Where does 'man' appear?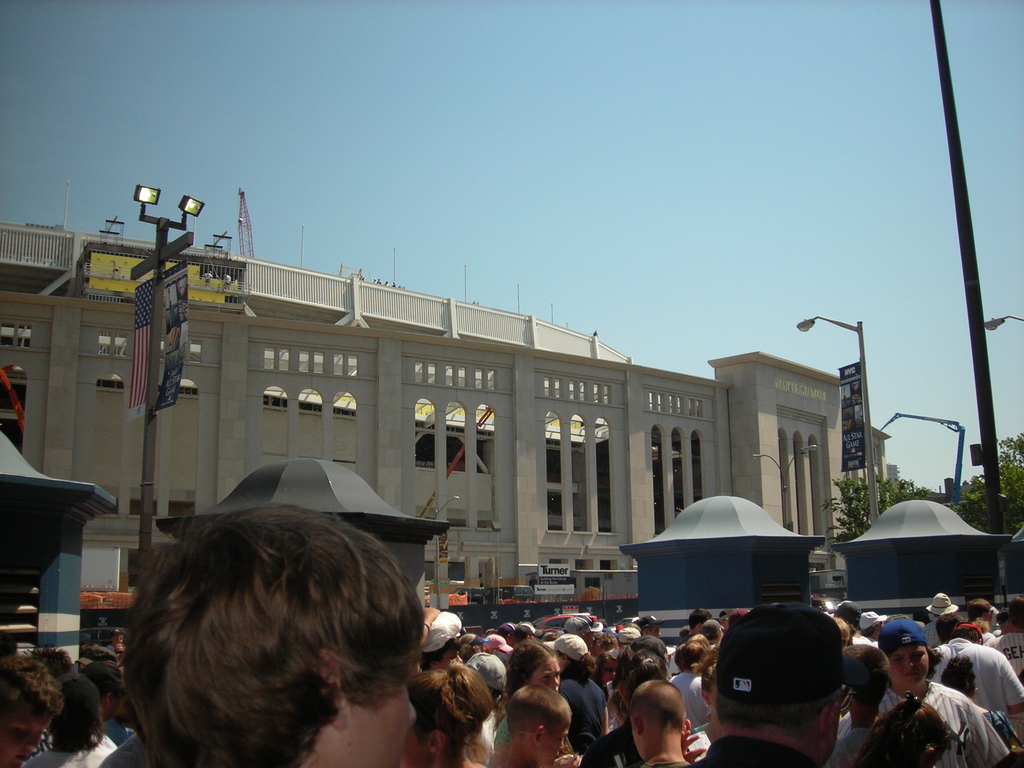
Appears at (637, 616, 661, 640).
